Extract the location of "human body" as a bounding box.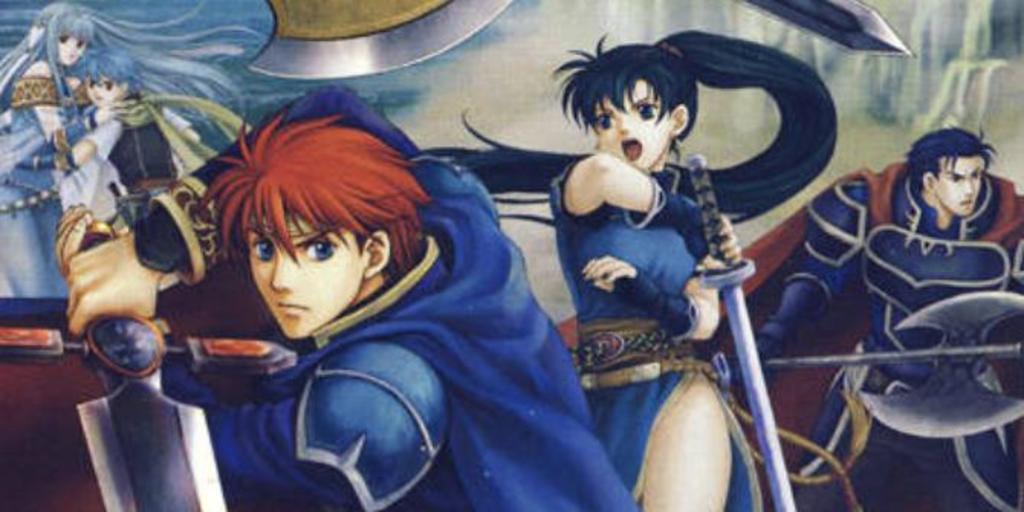
{"x1": 750, "y1": 122, "x2": 1022, "y2": 510}.
